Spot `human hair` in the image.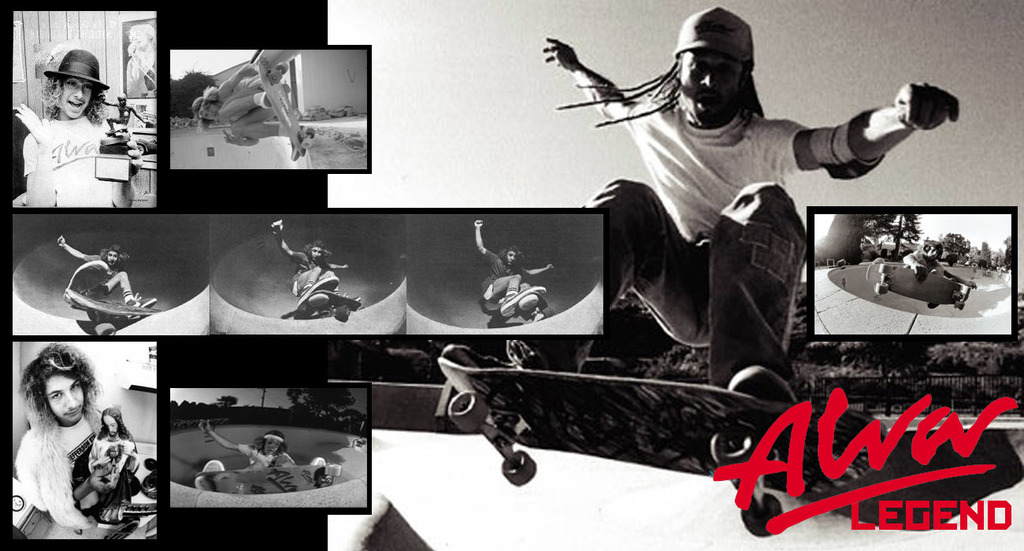
`human hair` found at Rect(200, 87, 218, 132).
